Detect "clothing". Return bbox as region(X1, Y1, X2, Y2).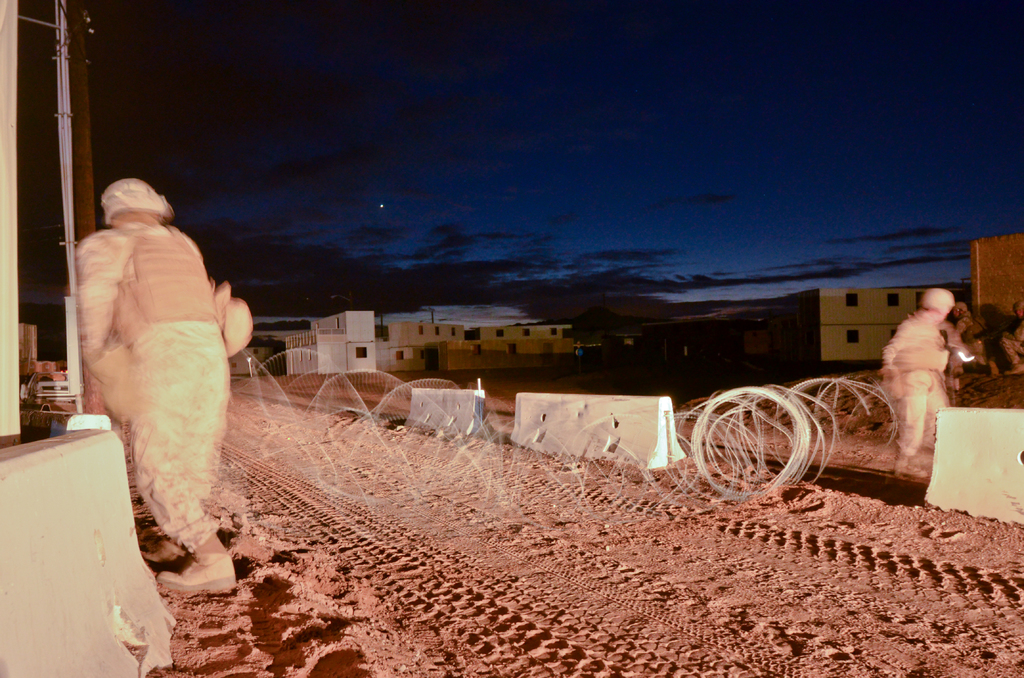
region(80, 225, 230, 556).
